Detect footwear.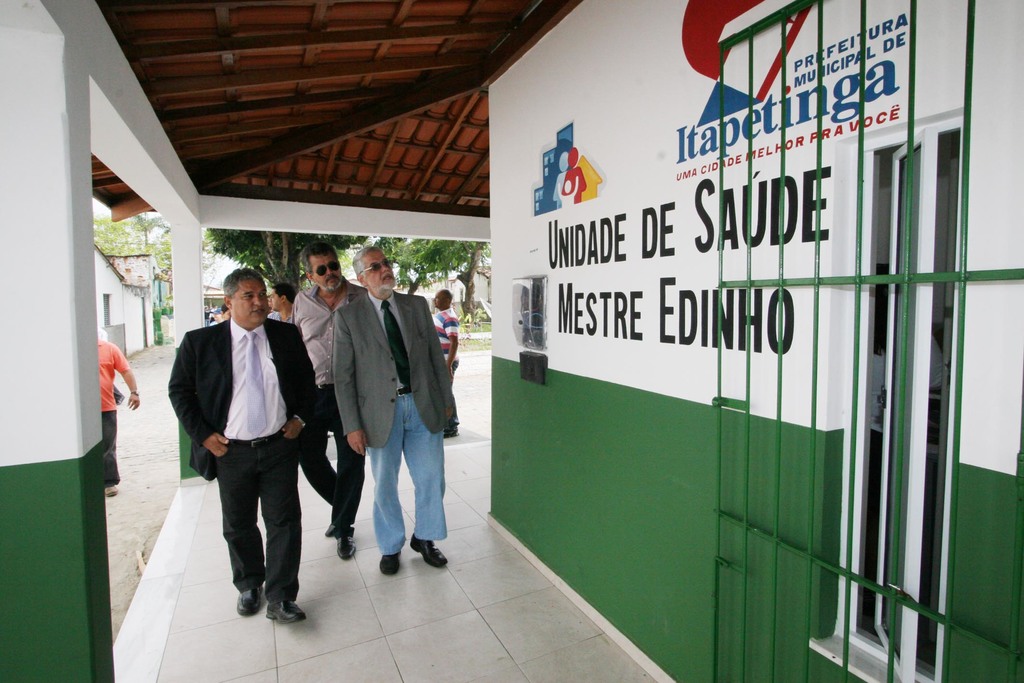
Detected at crop(378, 546, 398, 577).
